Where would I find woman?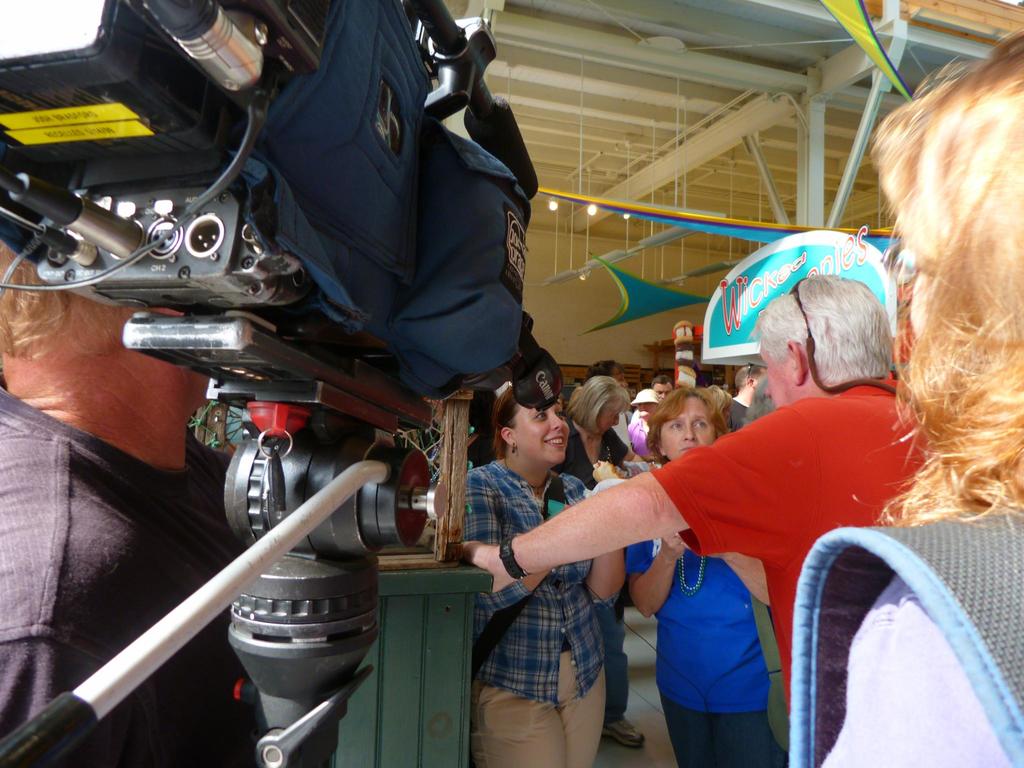
At l=455, t=384, r=628, b=767.
